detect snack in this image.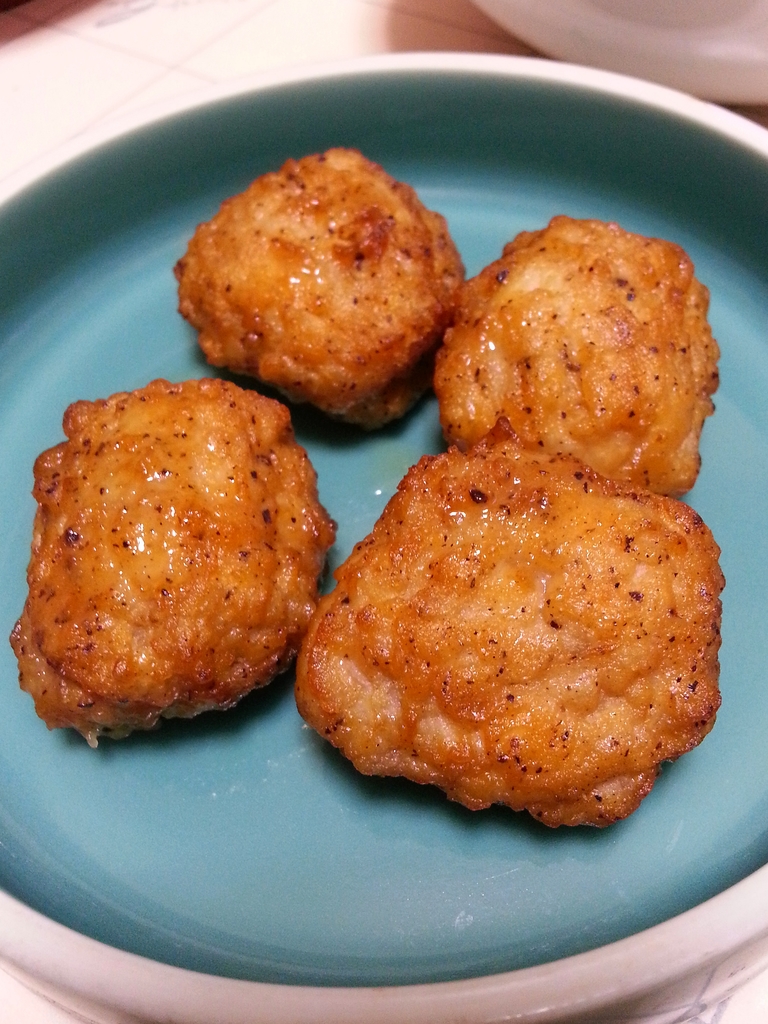
Detection: [left=449, top=239, right=726, bottom=480].
